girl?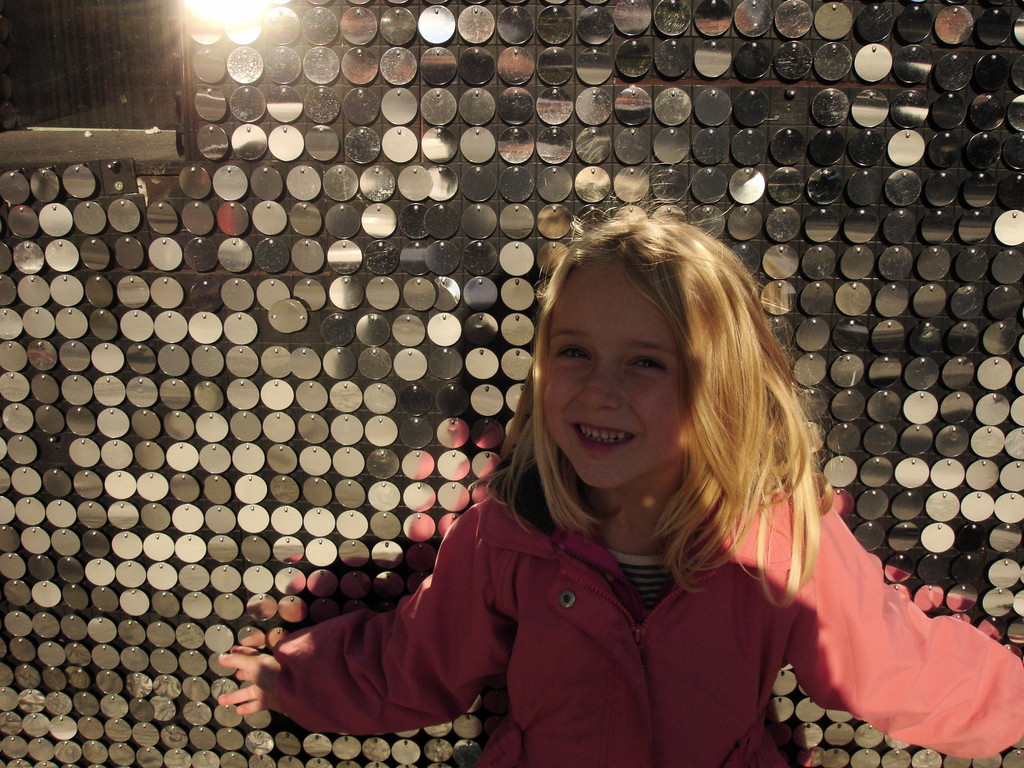
crop(216, 201, 1023, 767)
